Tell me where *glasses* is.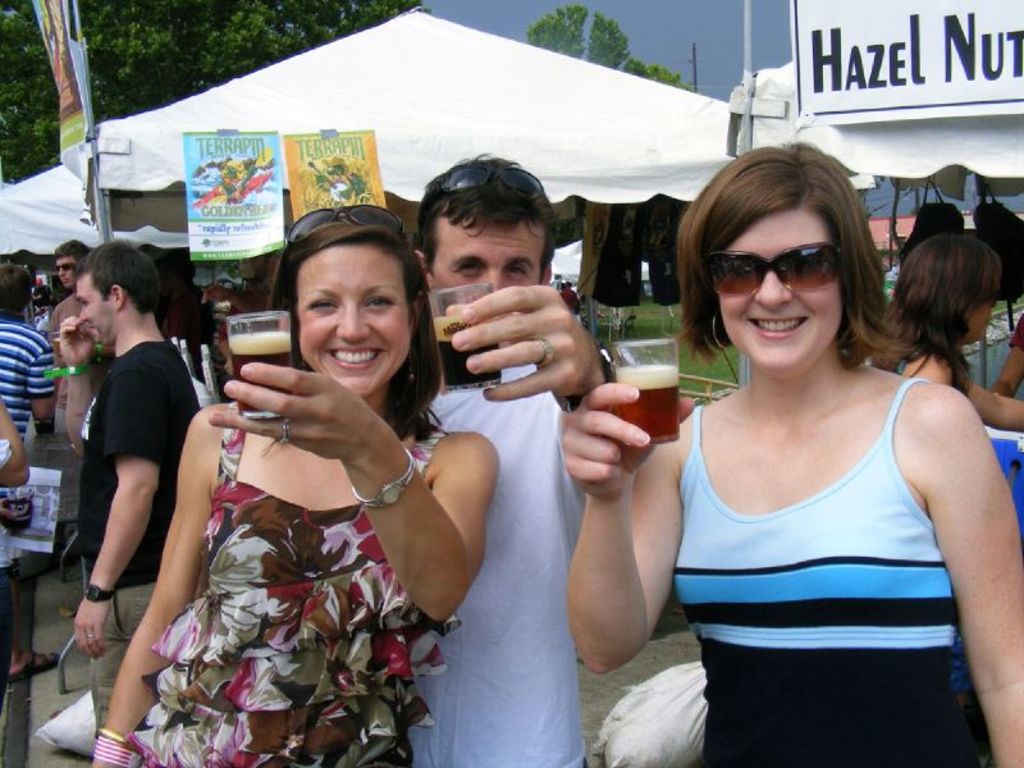
*glasses* is at 424,160,557,220.
